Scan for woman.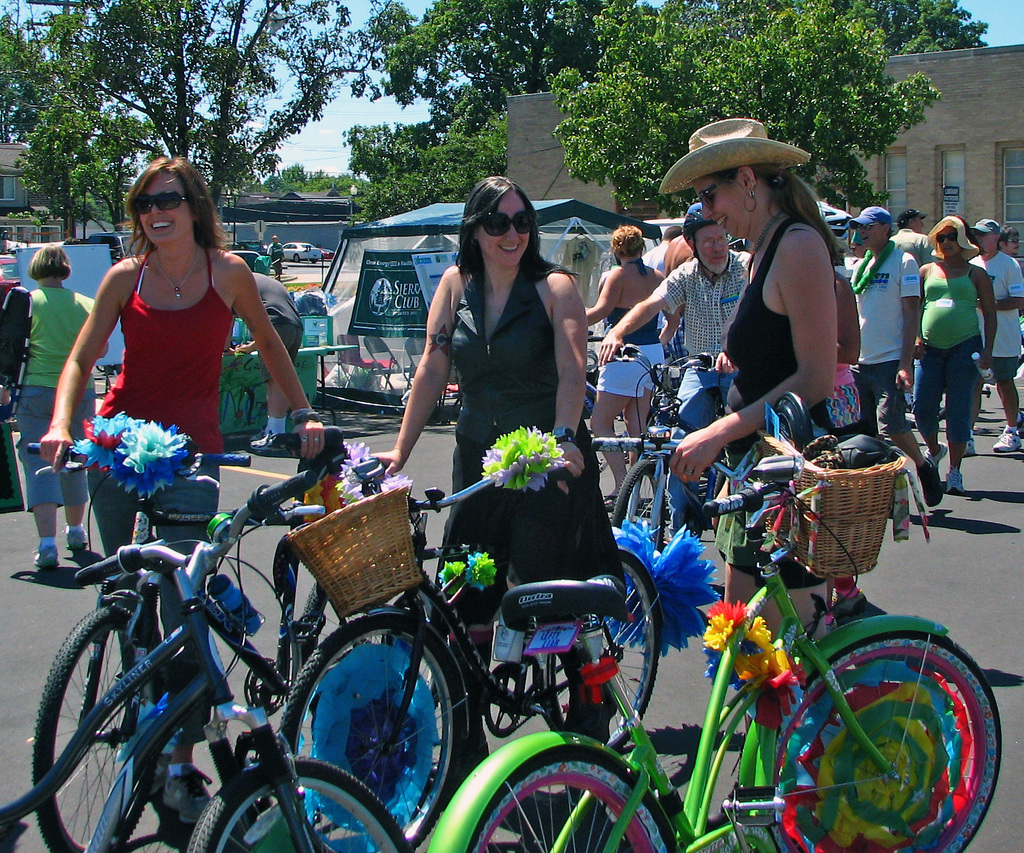
Scan result: 368,172,625,801.
